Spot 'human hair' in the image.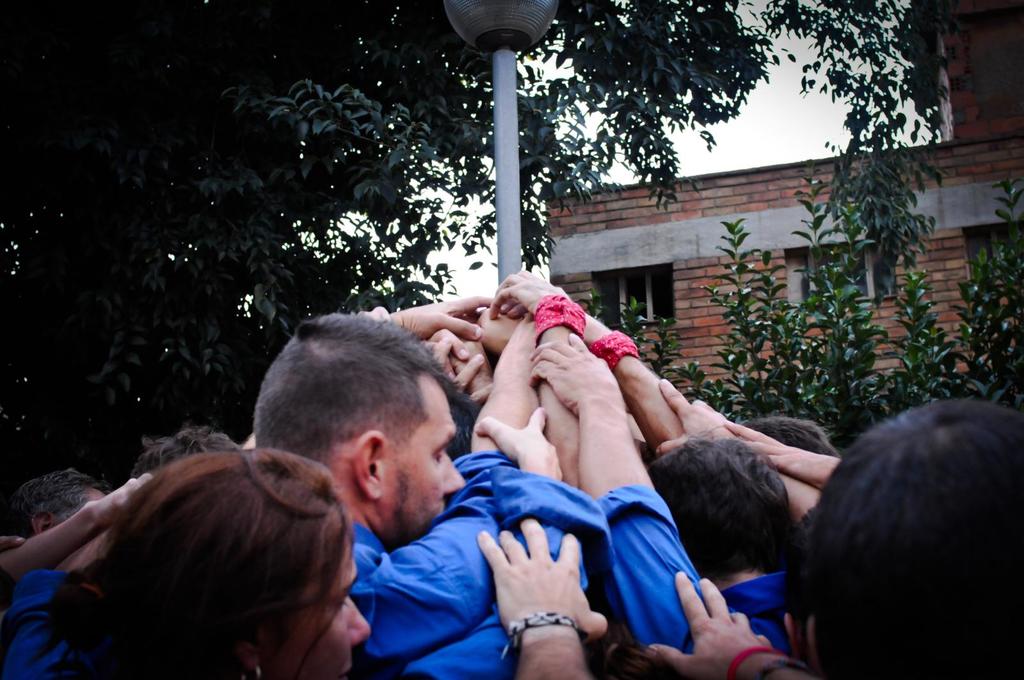
'human hair' found at <region>796, 397, 1022, 679</region>.
